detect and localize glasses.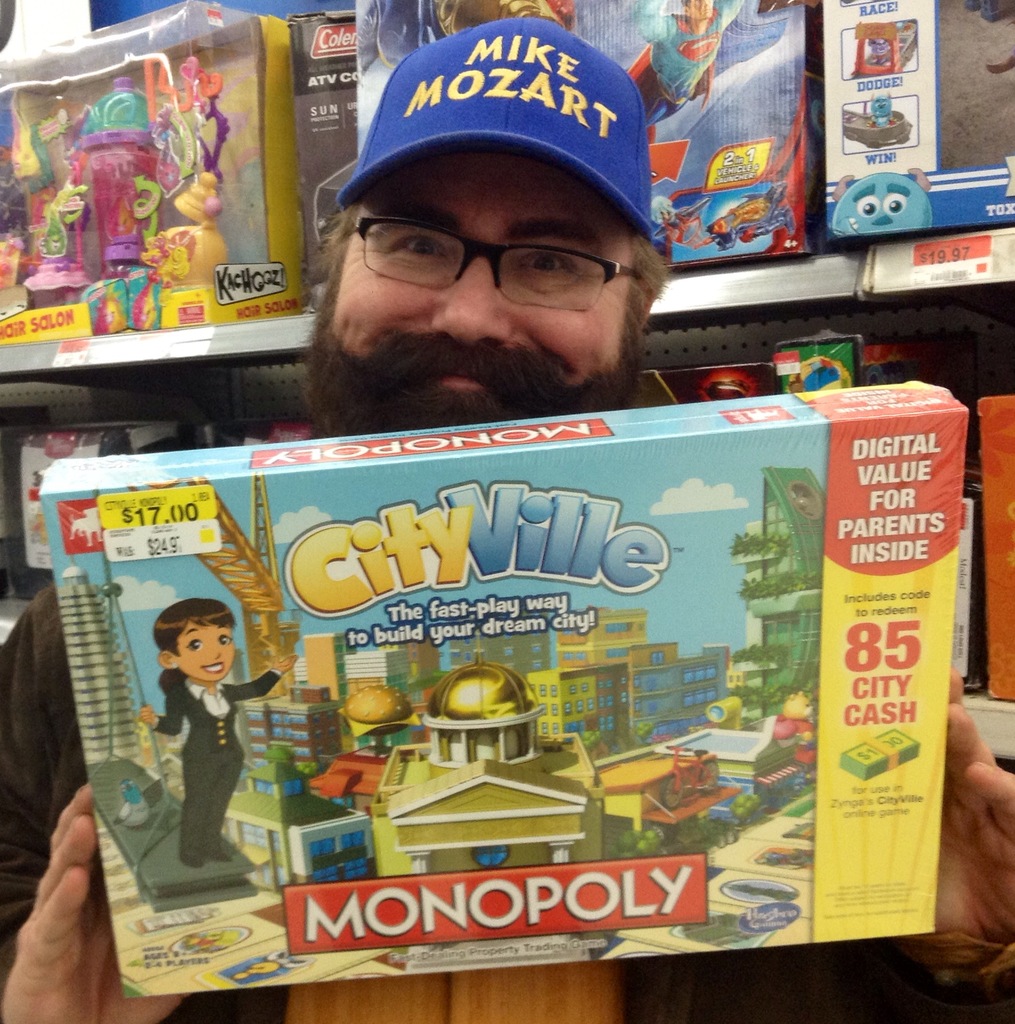
Localized at (366, 197, 623, 300).
